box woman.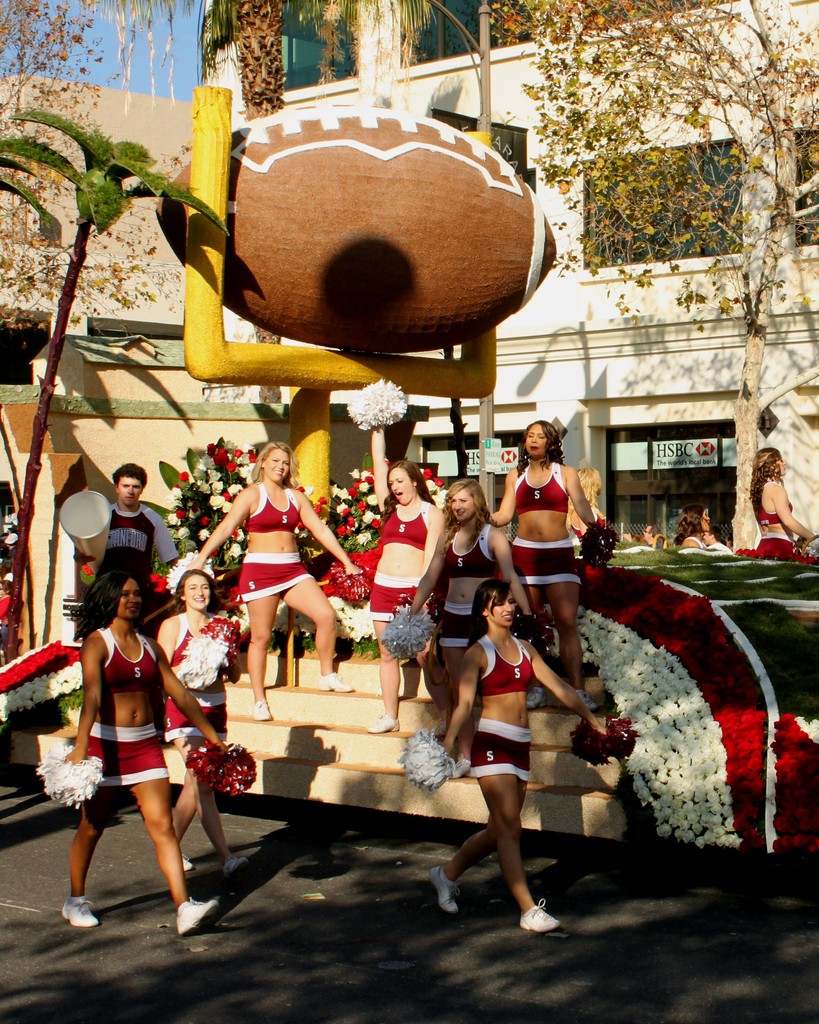
<box>733,445,818,564</box>.
